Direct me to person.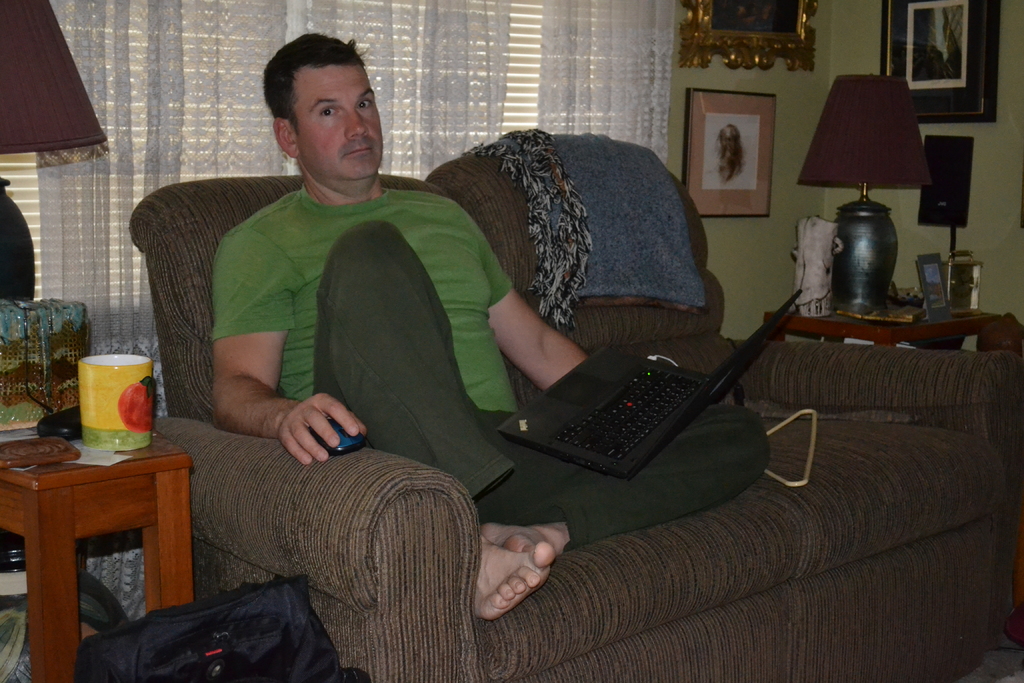
Direction: 212 33 773 625.
